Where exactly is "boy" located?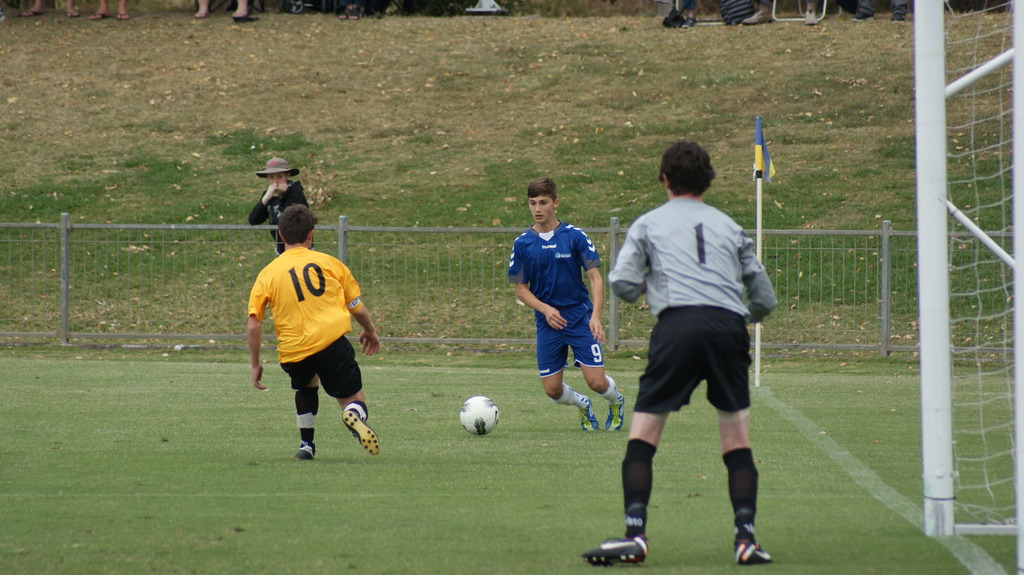
Its bounding box is Rect(244, 202, 380, 461).
